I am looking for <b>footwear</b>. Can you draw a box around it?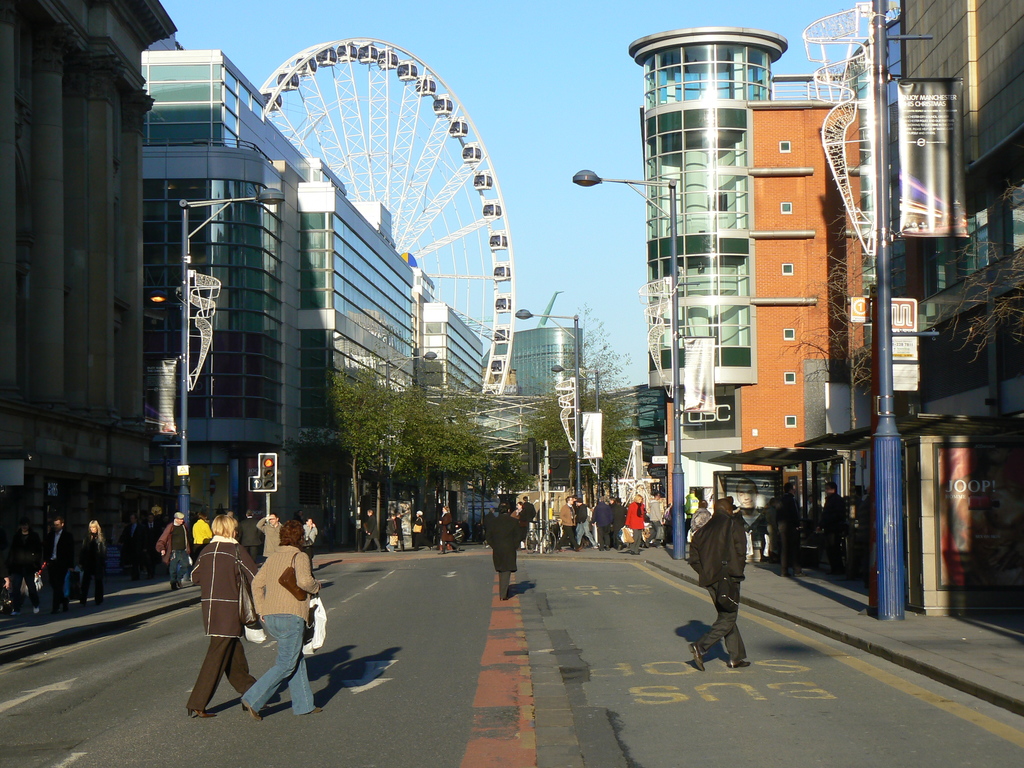
Sure, the bounding box is [576, 546, 580, 550].
